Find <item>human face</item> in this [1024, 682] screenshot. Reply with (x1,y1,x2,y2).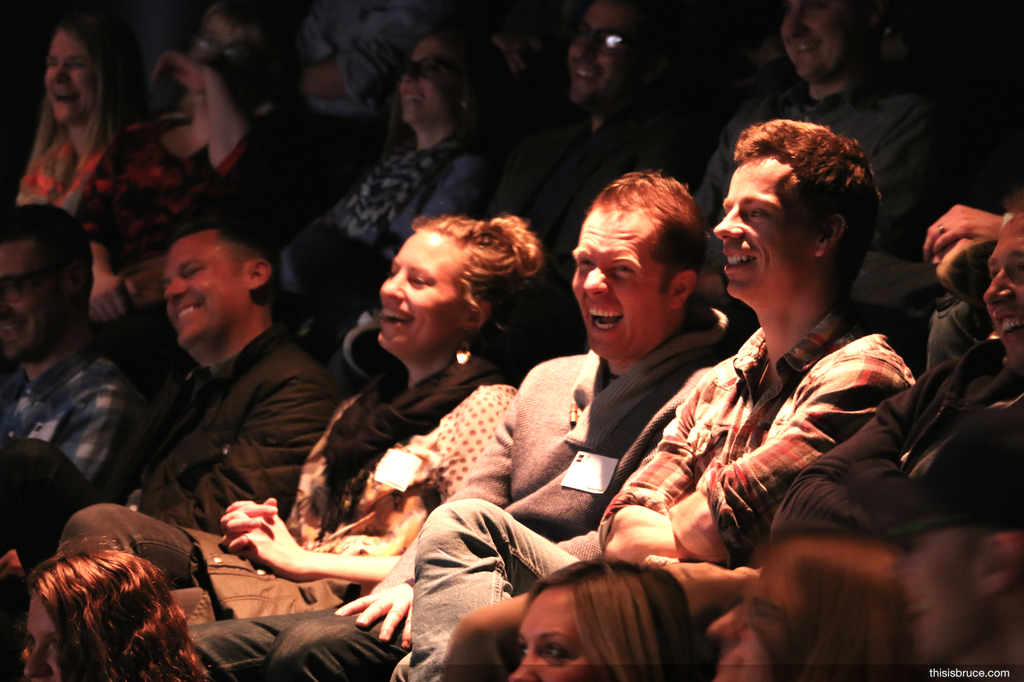
(984,214,1023,363).
